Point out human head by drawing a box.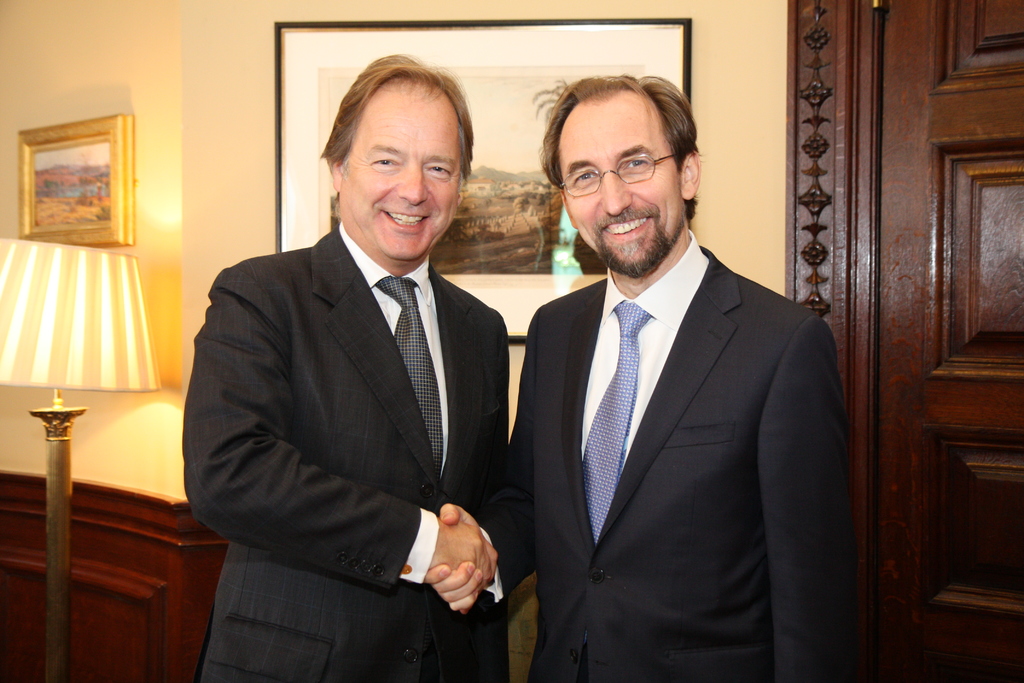
[534, 66, 706, 245].
